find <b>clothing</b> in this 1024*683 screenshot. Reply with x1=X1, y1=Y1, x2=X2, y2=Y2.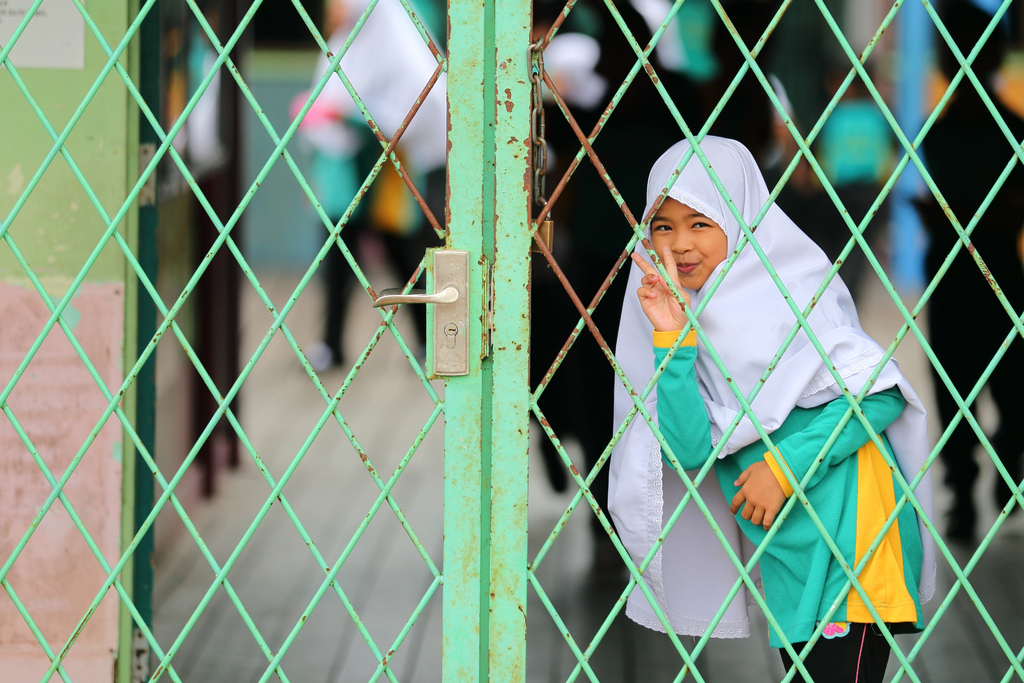
x1=294, y1=0, x2=460, y2=338.
